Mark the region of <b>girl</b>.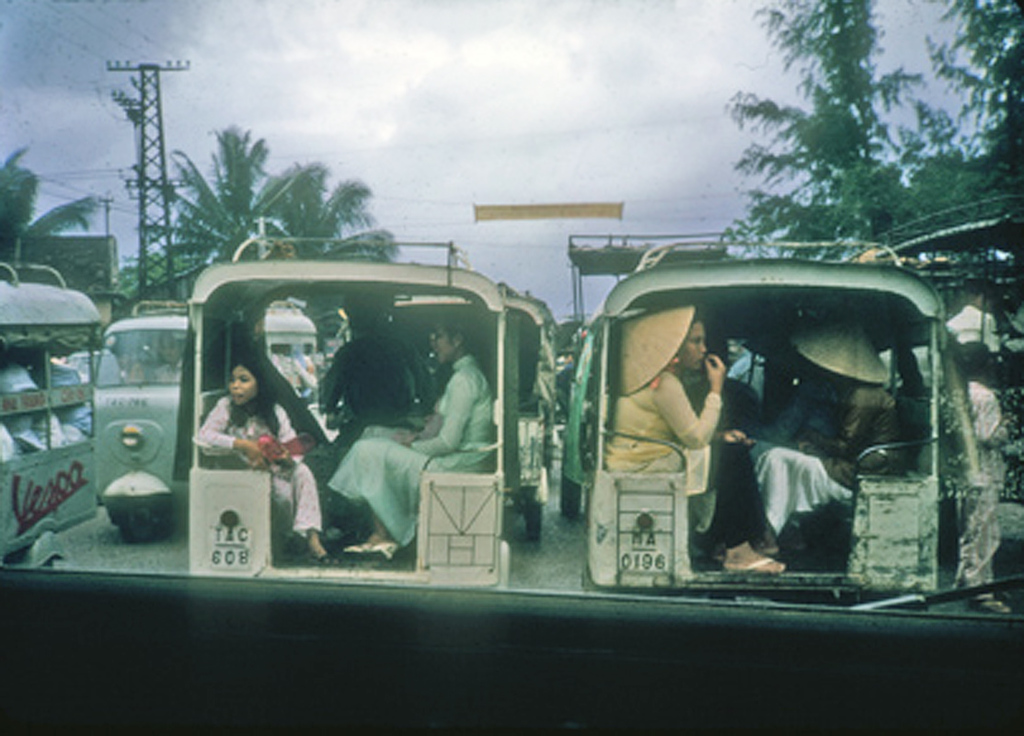
Region: region(600, 314, 783, 582).
